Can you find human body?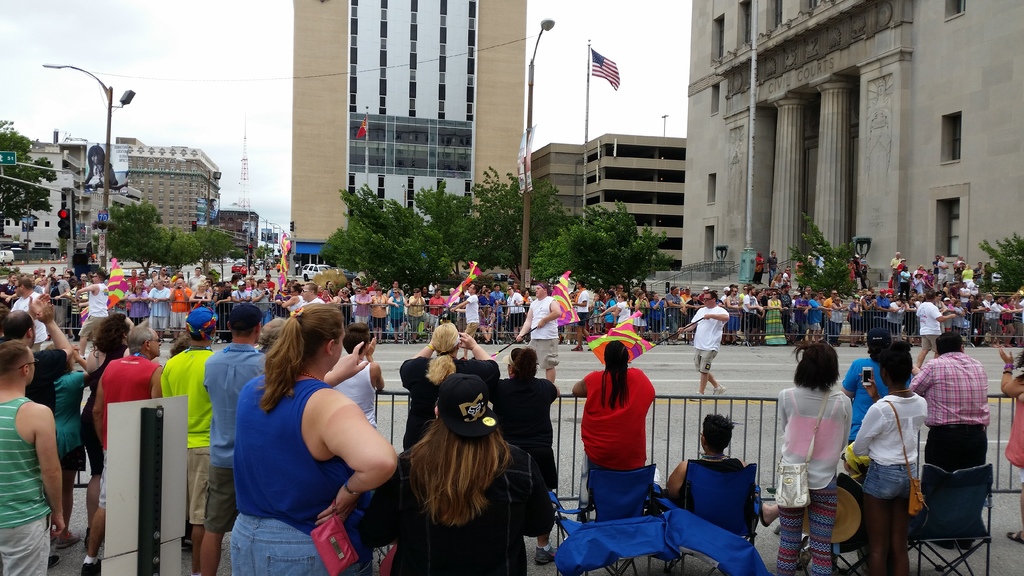
Yes, bounding box: 753,249,767,285.
